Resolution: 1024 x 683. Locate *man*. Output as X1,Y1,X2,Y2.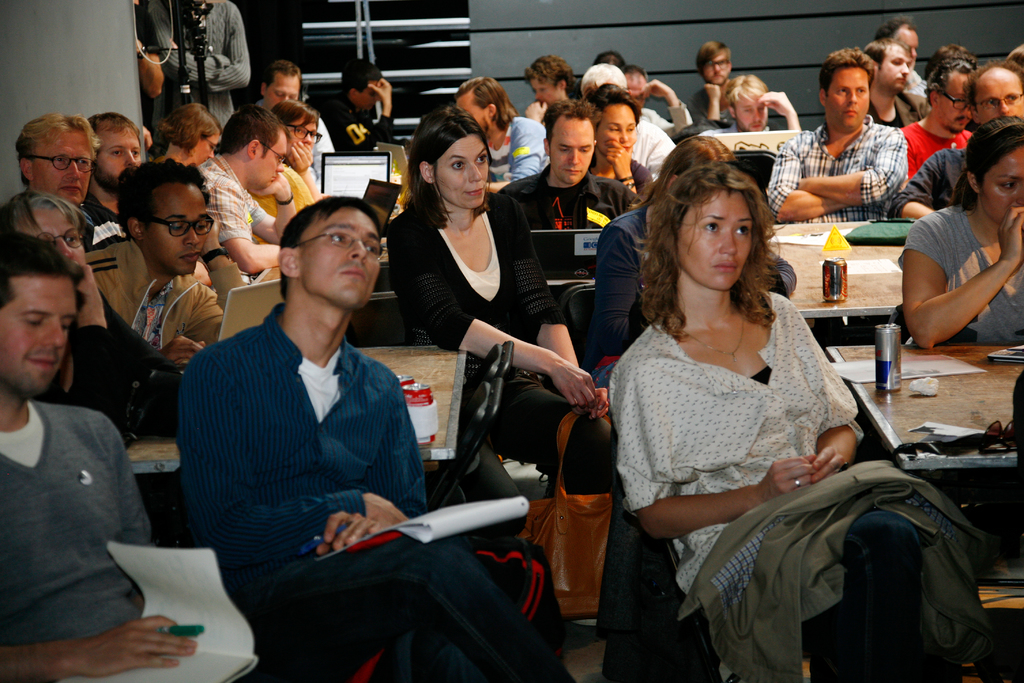
134,0,251,139.
